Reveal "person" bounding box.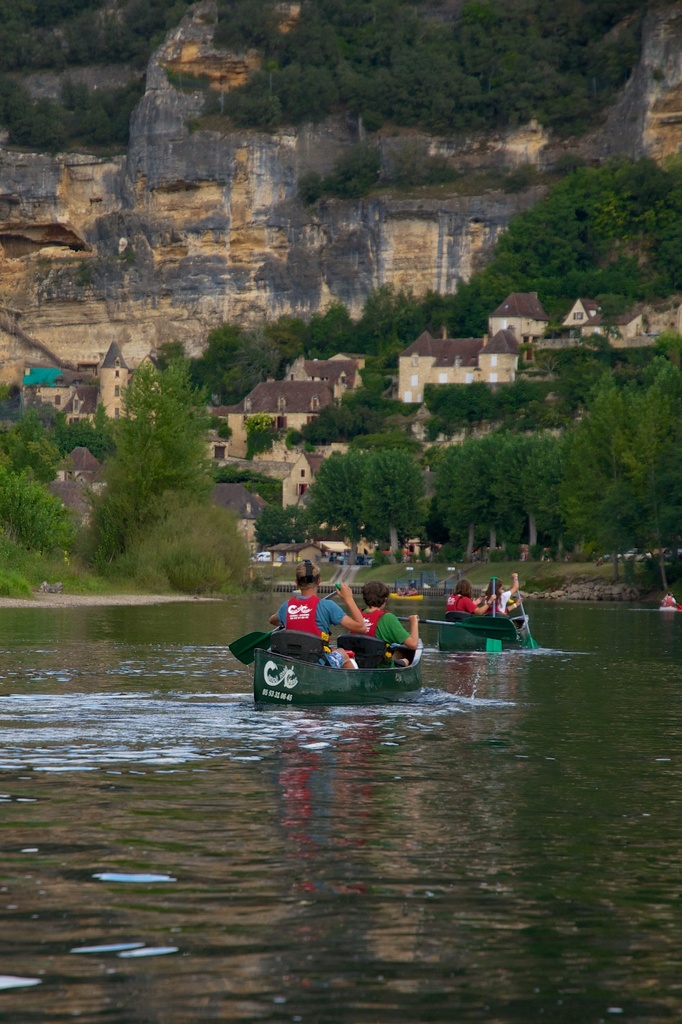
Revealed: left=484, top=575, right=527, bottom=619.
